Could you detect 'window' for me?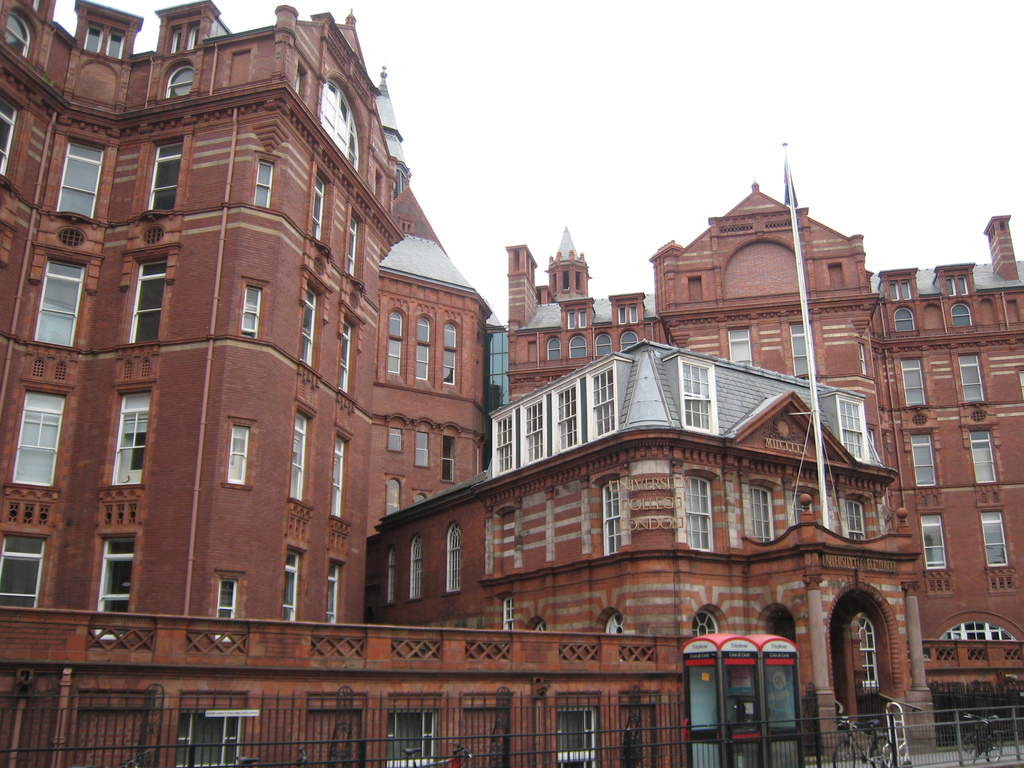
Detection result: 621, 302, 636, 324.
